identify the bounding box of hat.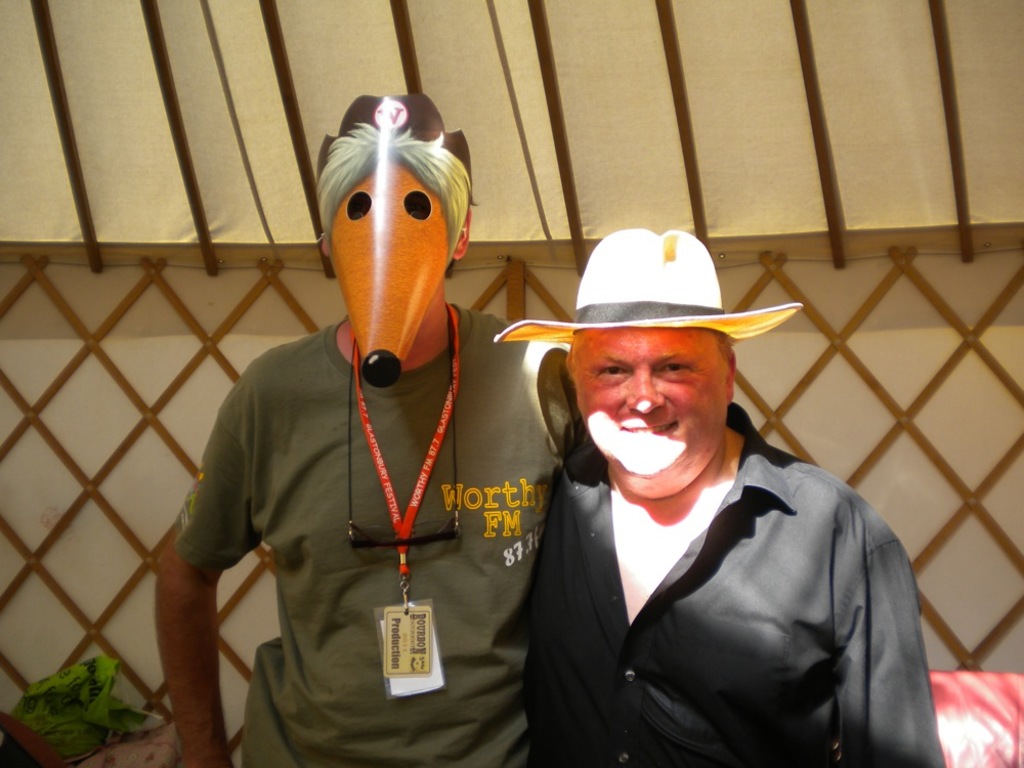
[x1=315, y1=94, x2=474, y2=202].
